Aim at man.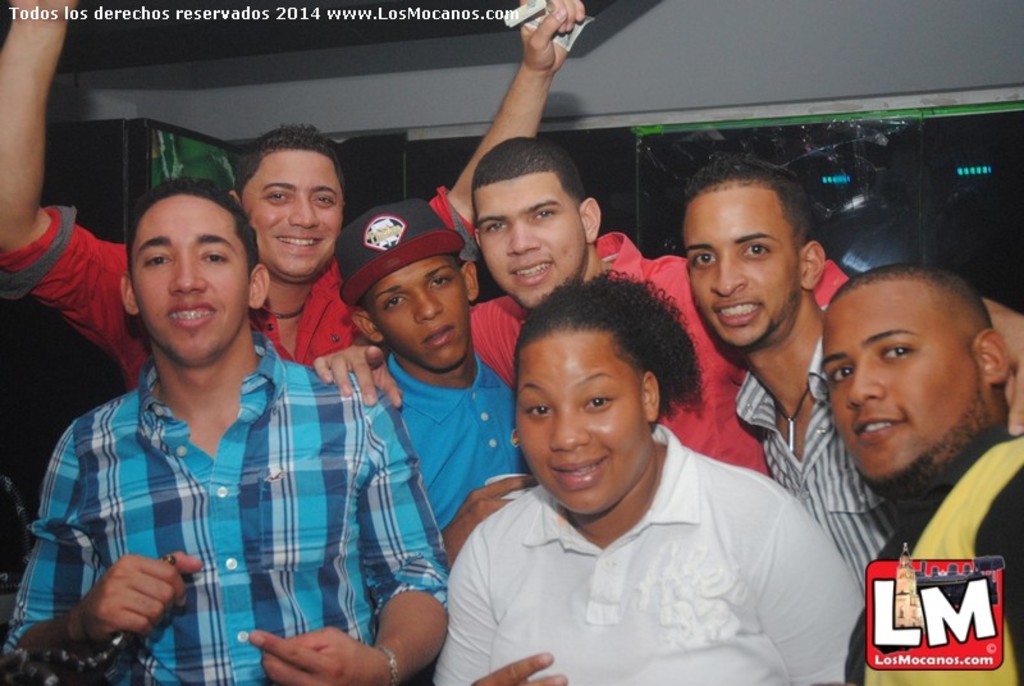
Aimed at 0 179 451 685.
